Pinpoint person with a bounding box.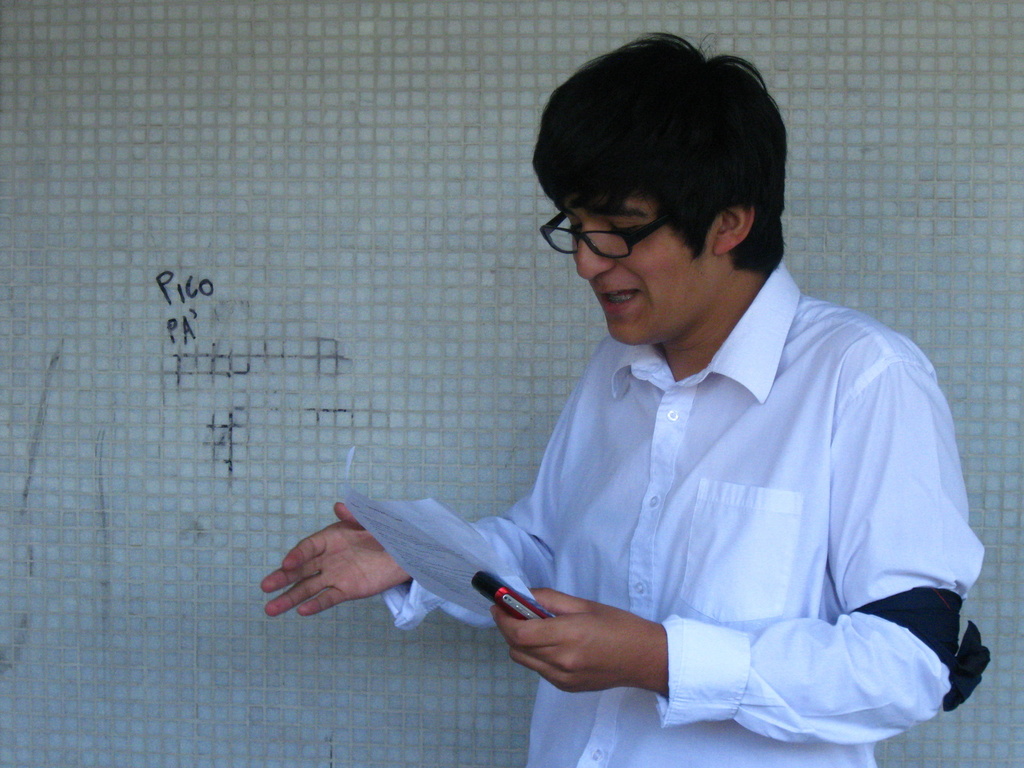
261/28/990/767.
